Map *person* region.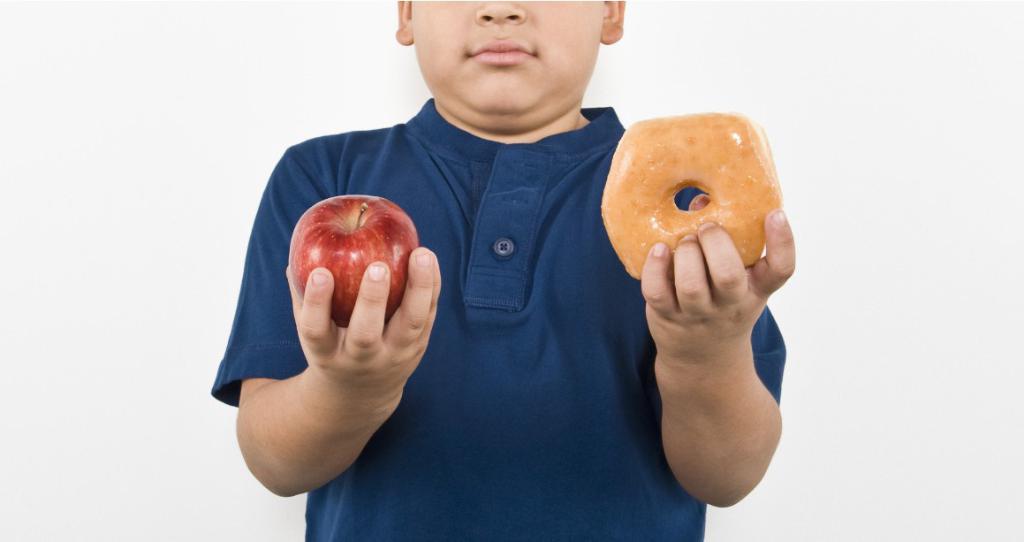
Mapped to crop(234, 0, 737, 526).
